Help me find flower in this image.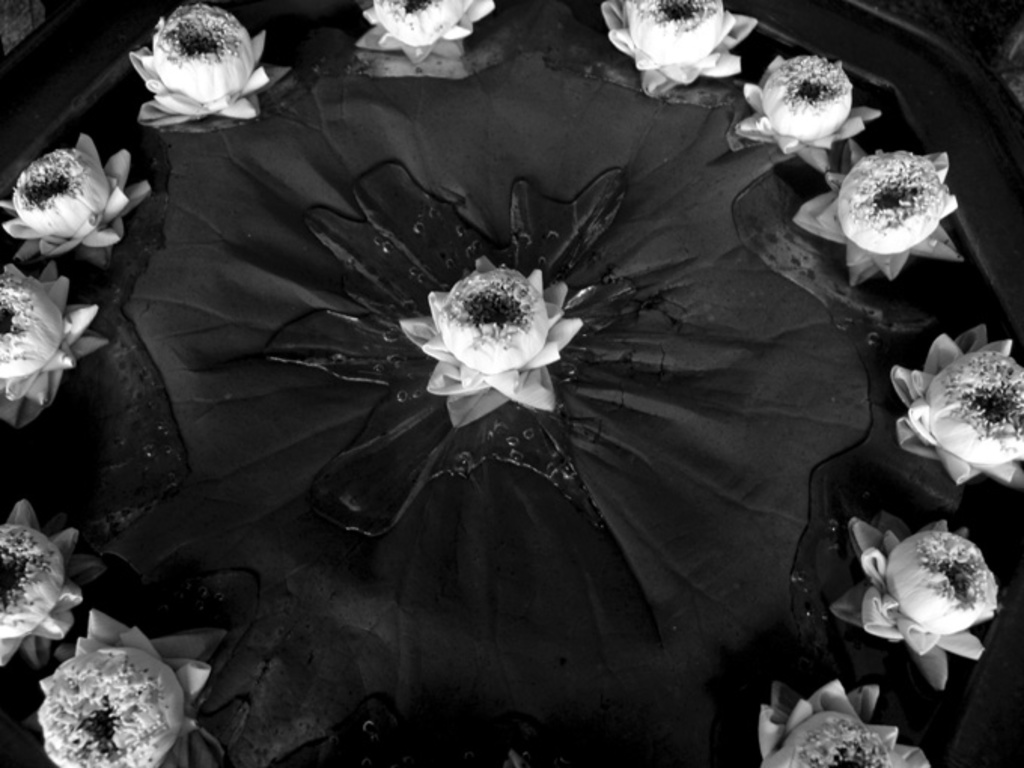
Found it: 42 611 211 766.
